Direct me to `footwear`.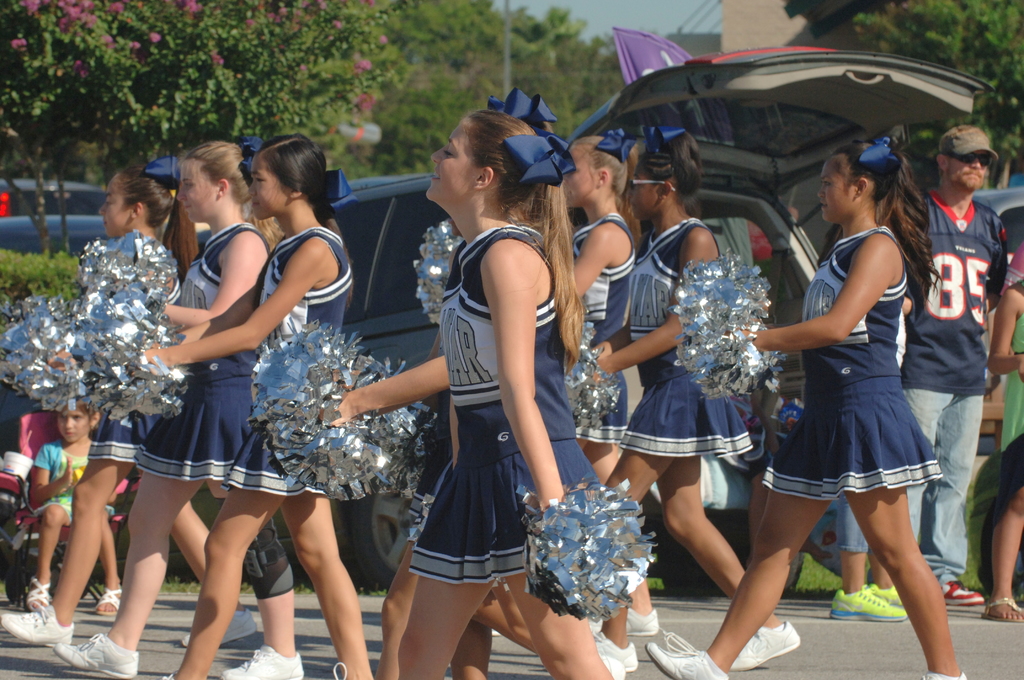
Direction: BBox(218, 646, 305, 679).
